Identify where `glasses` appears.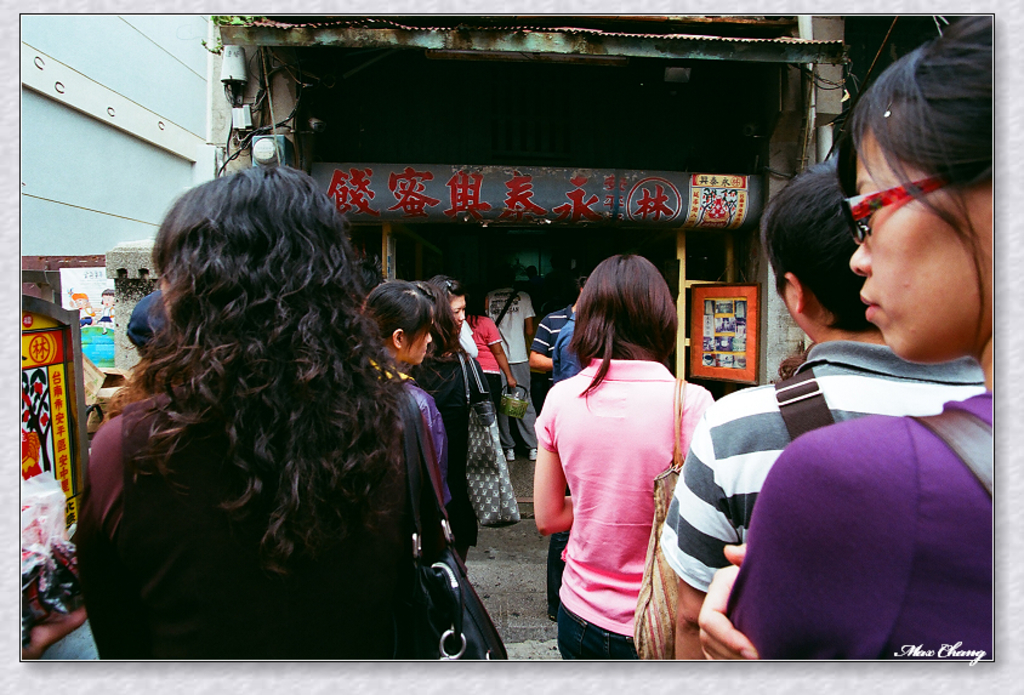
Appears at [left=438, top=277, right=470, bottom=301].
